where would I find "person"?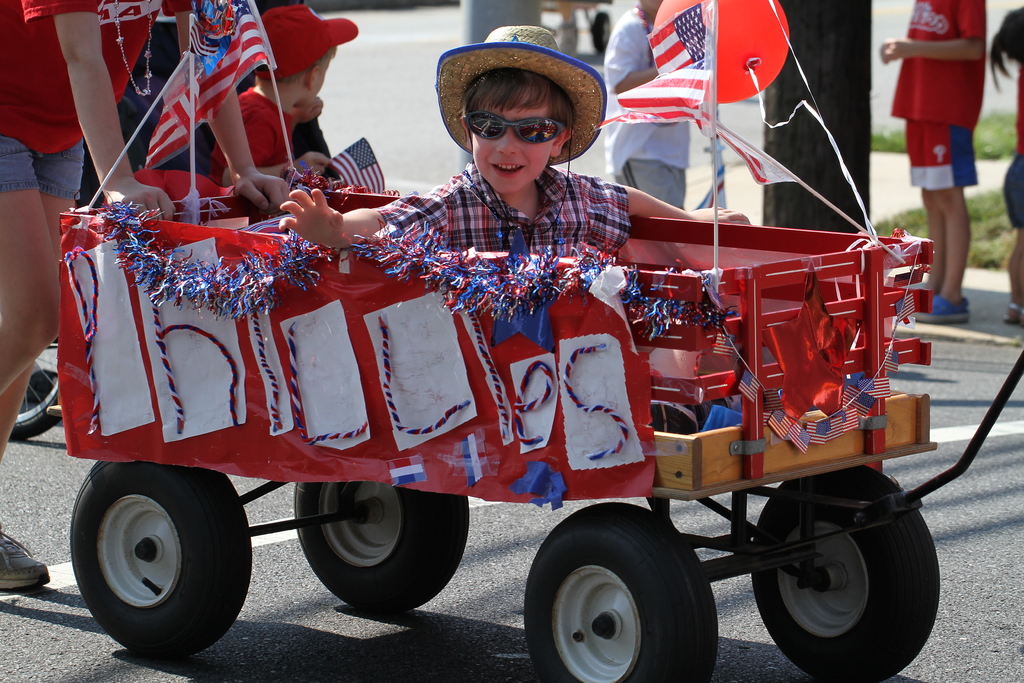
At bbox=(200, 0, 357, 192).
